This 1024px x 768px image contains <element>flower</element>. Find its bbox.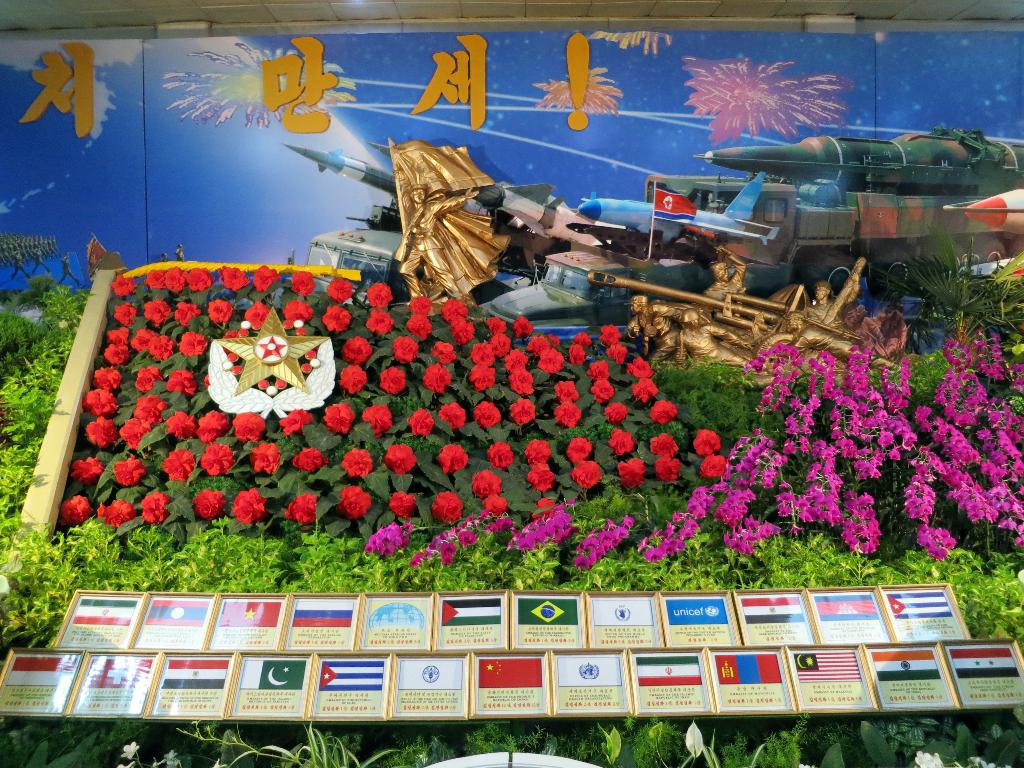
[x1=137, y1=365, x2=163, y2=383].
